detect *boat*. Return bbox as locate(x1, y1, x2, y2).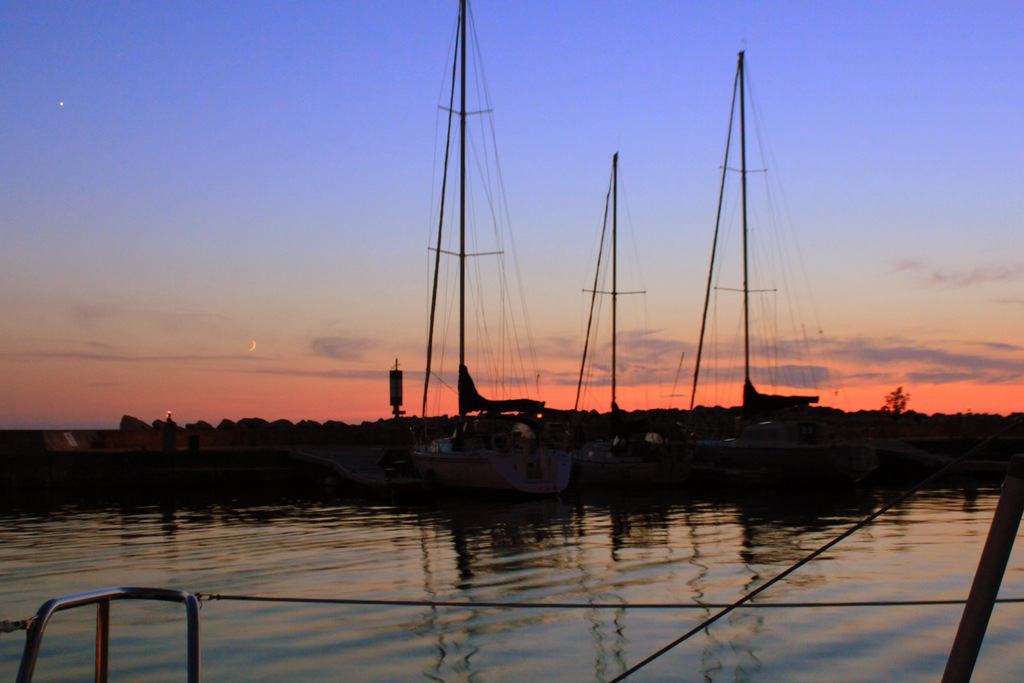
locate(563, 154, 639, 482).
